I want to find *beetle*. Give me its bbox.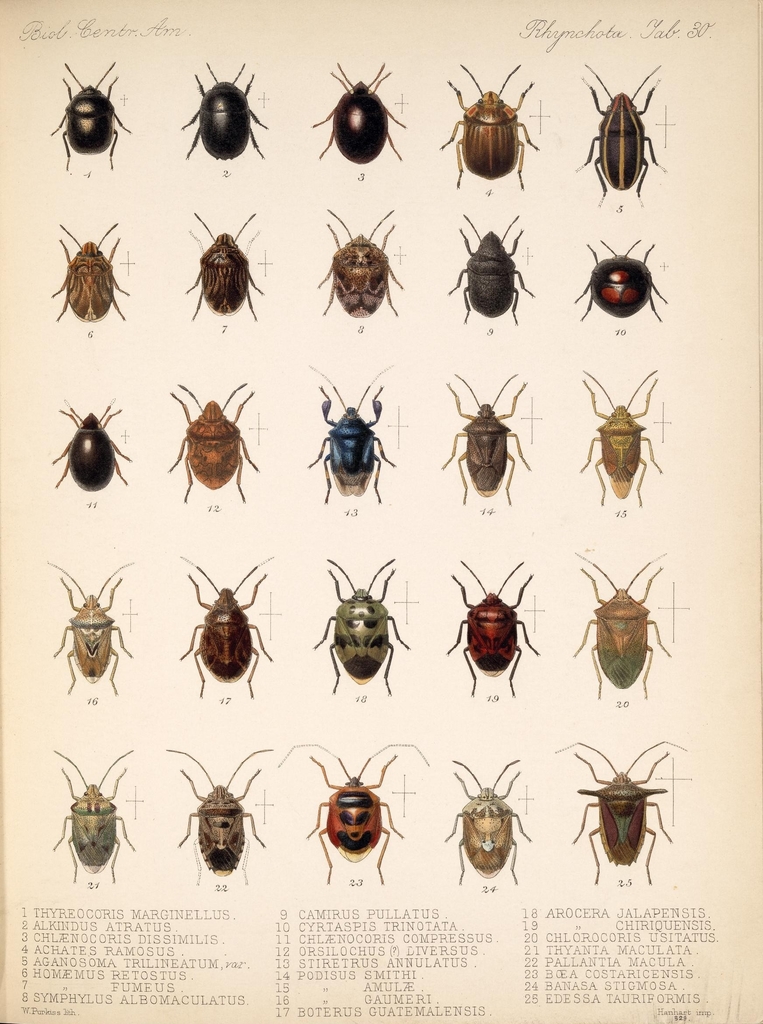
<box>185,211,260,318</box>.
